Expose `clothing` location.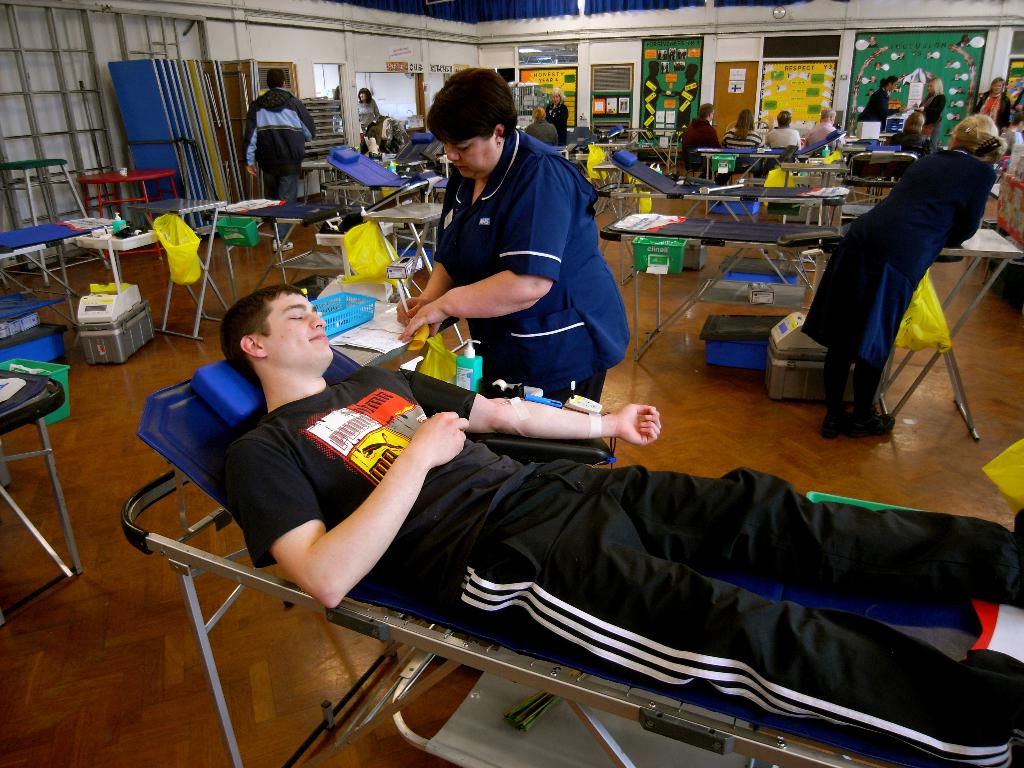
Exposed at (526, 125, 567, 154).
